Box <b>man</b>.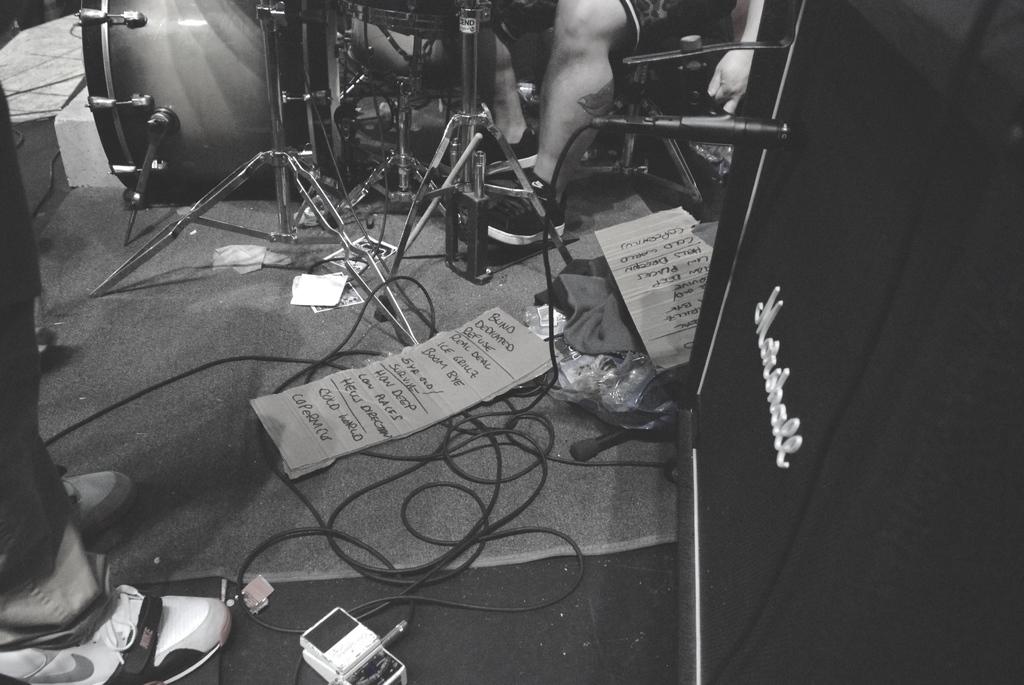
l=459, t=0, r=719, b=264.
